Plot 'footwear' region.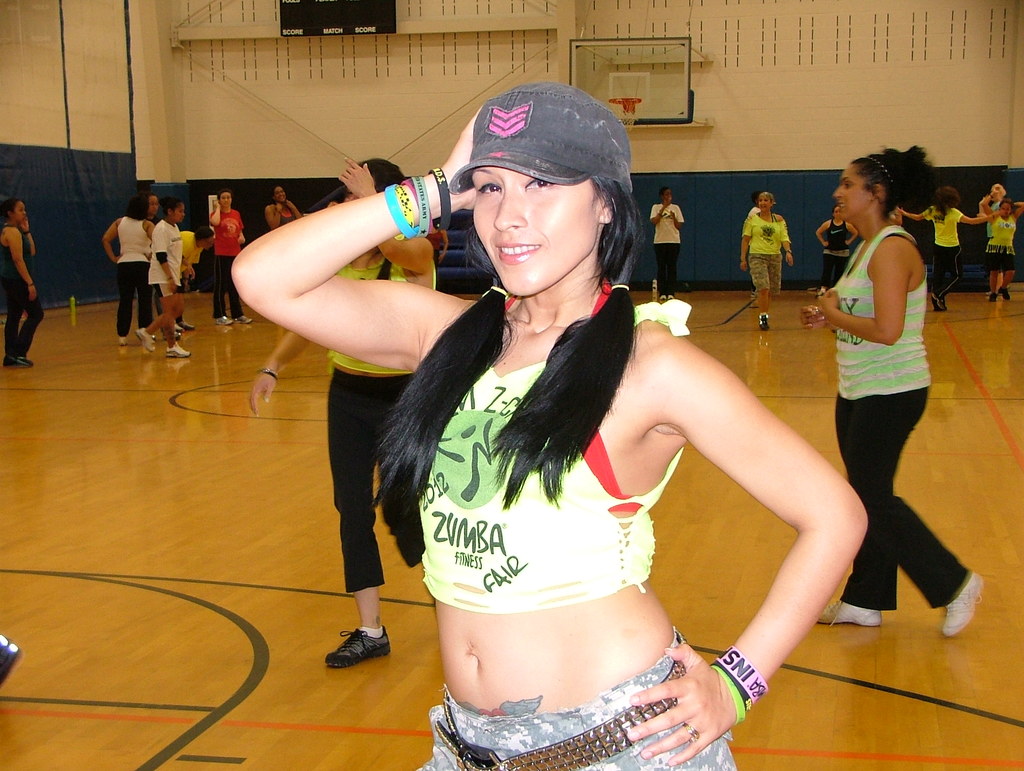
Plotted at l=169, t=343, r=186, b=359.
